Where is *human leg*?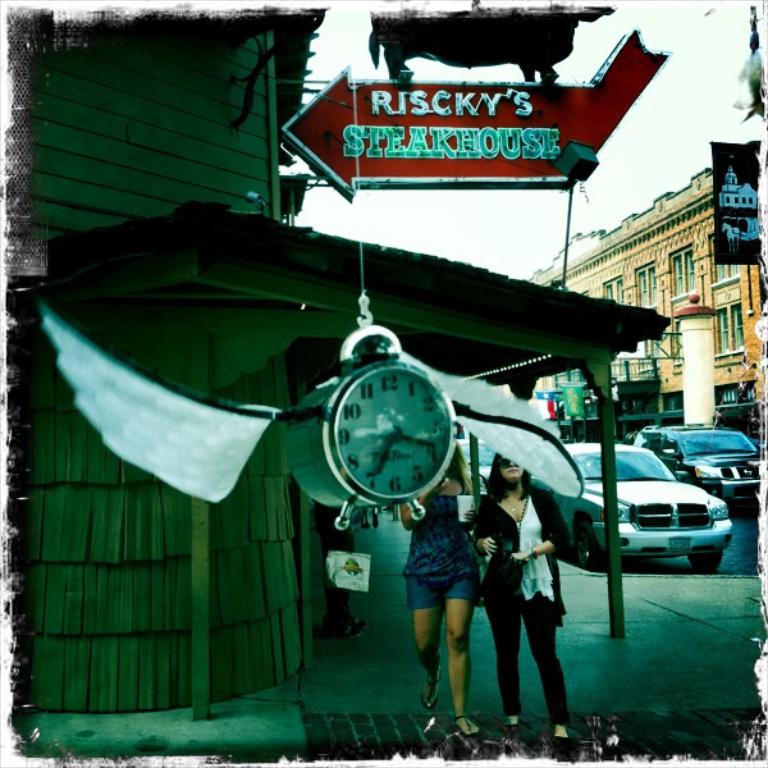
443, 572, 479, 732.
